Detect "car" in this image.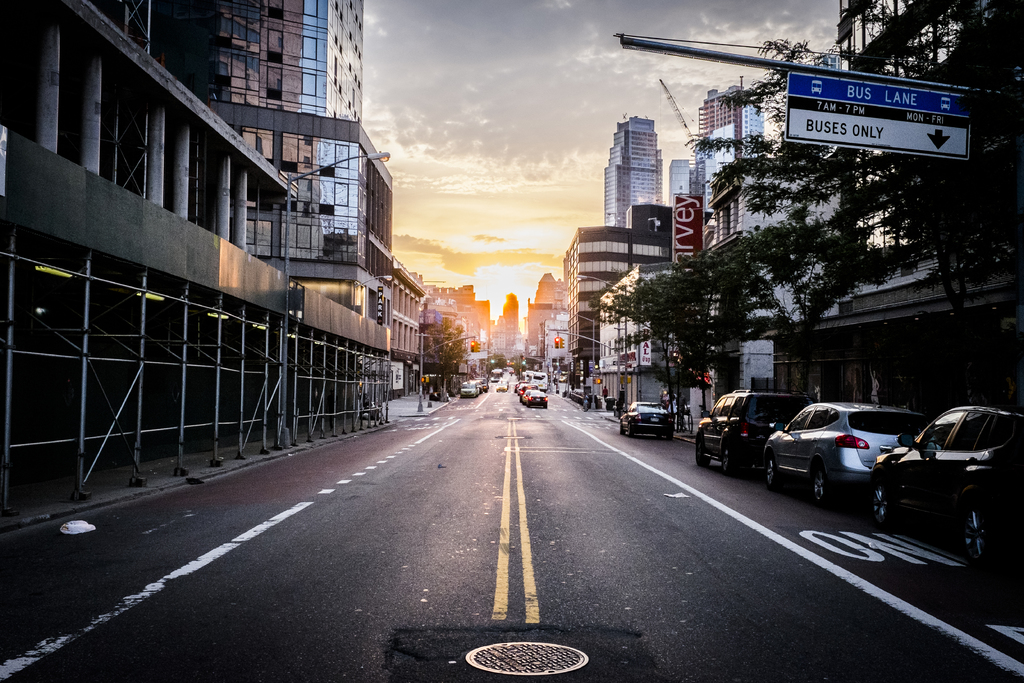
Detection: <bbox>761, 401, 924, 508</bbox>.
